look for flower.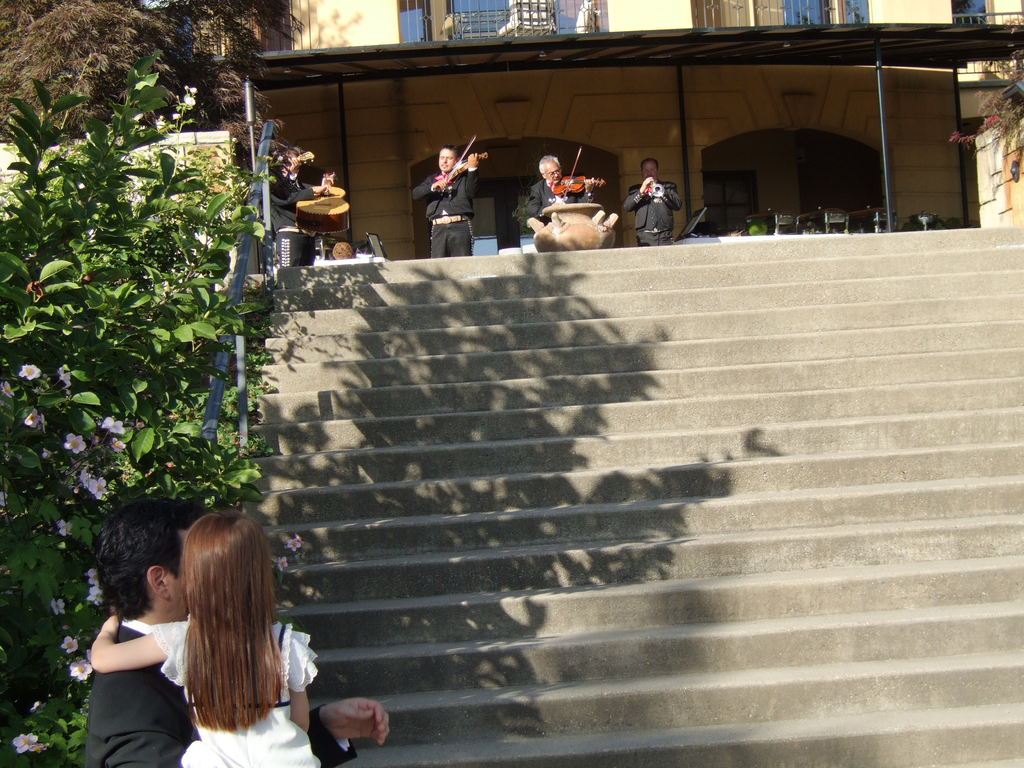
Found: 25/406/39/428.
